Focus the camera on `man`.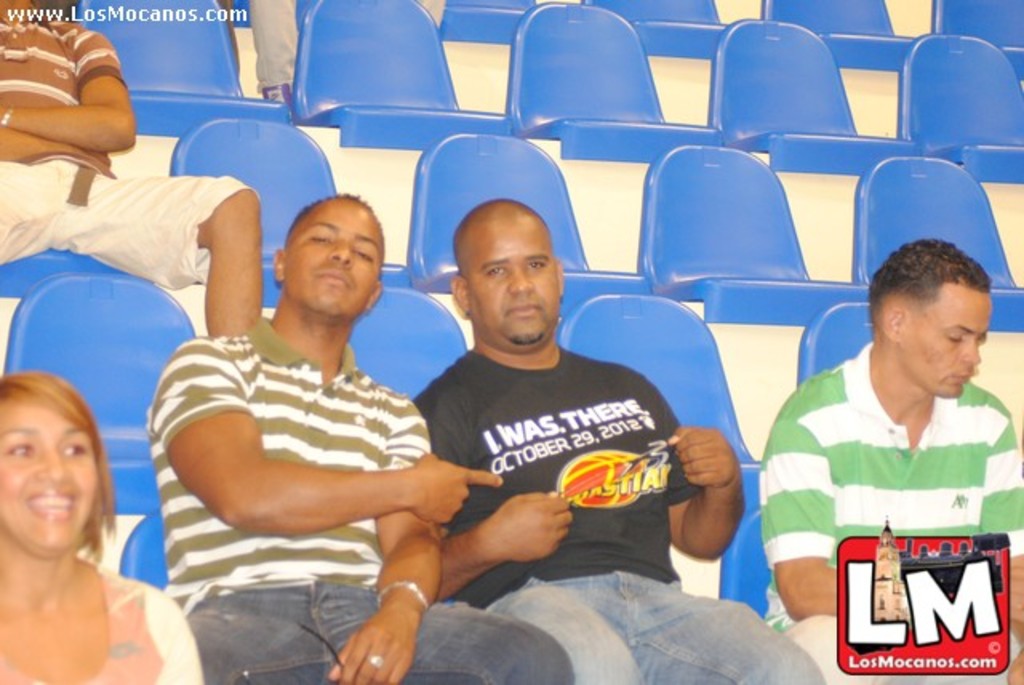
Focus region: <region>0, 0, 262, 342</region>.
